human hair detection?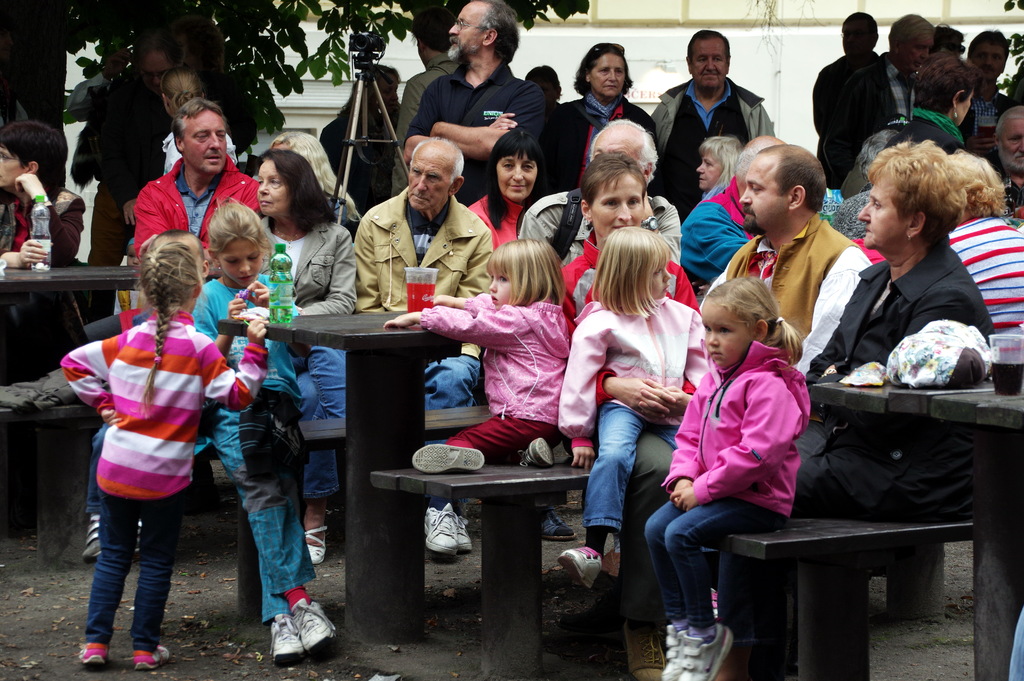
detection(732, 142, 779, 180)
